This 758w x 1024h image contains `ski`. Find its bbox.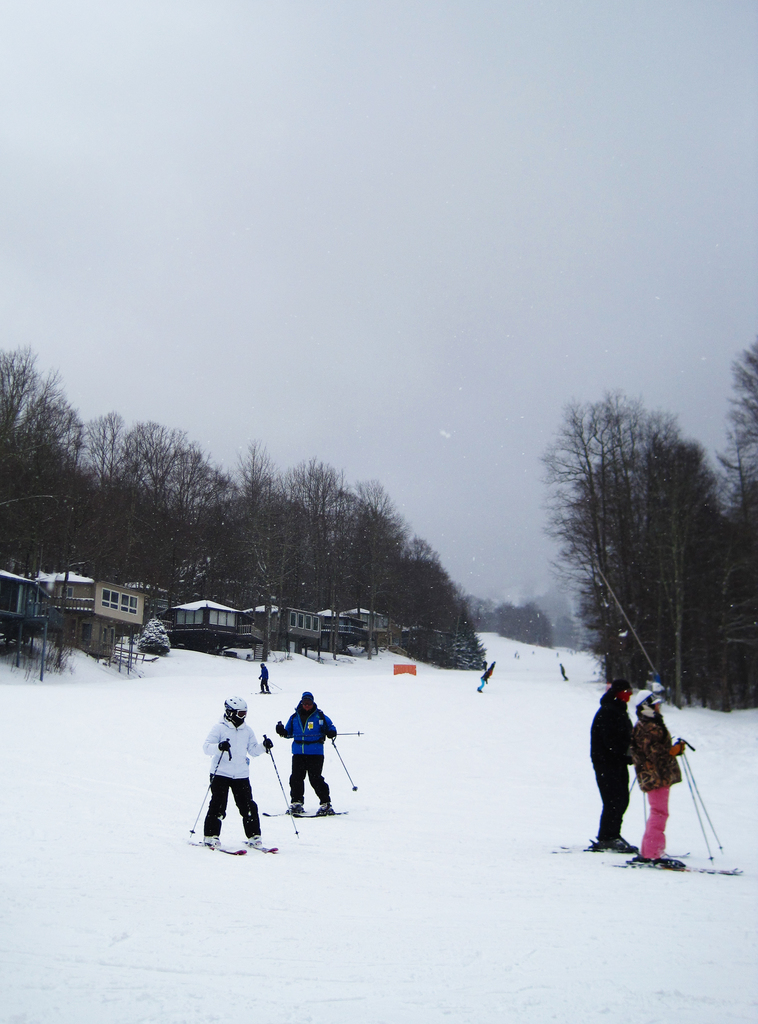
rect(562, 840, 651, 861).
